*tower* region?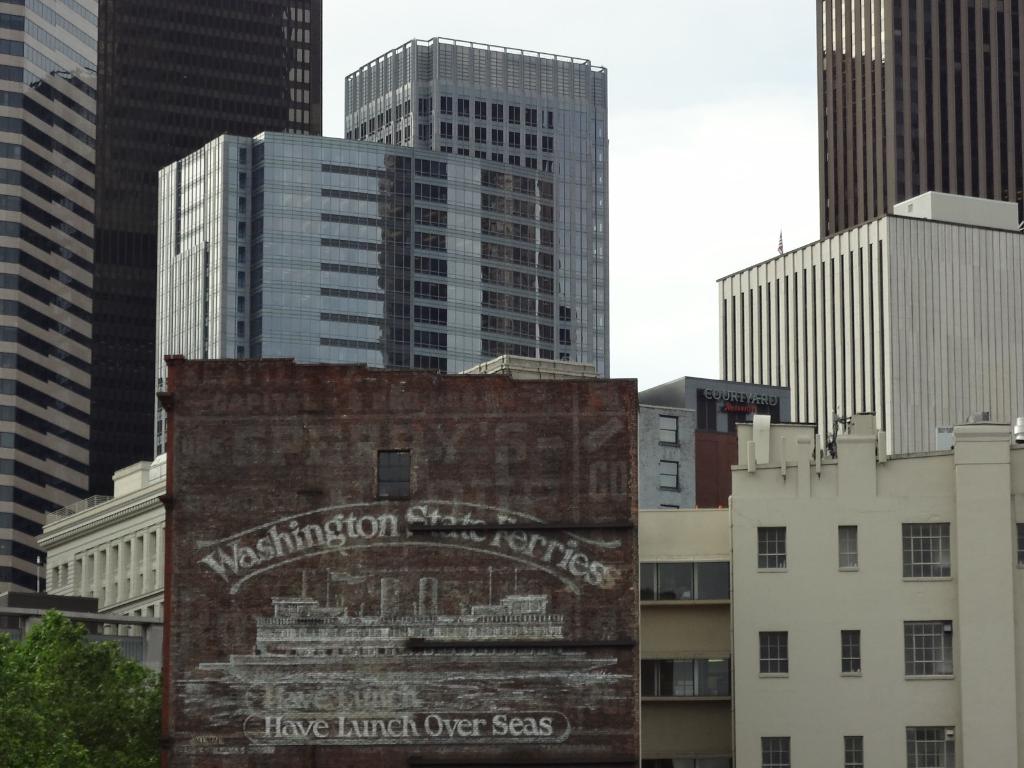
(x1=134, y1=164, x2=621, y2=451)
